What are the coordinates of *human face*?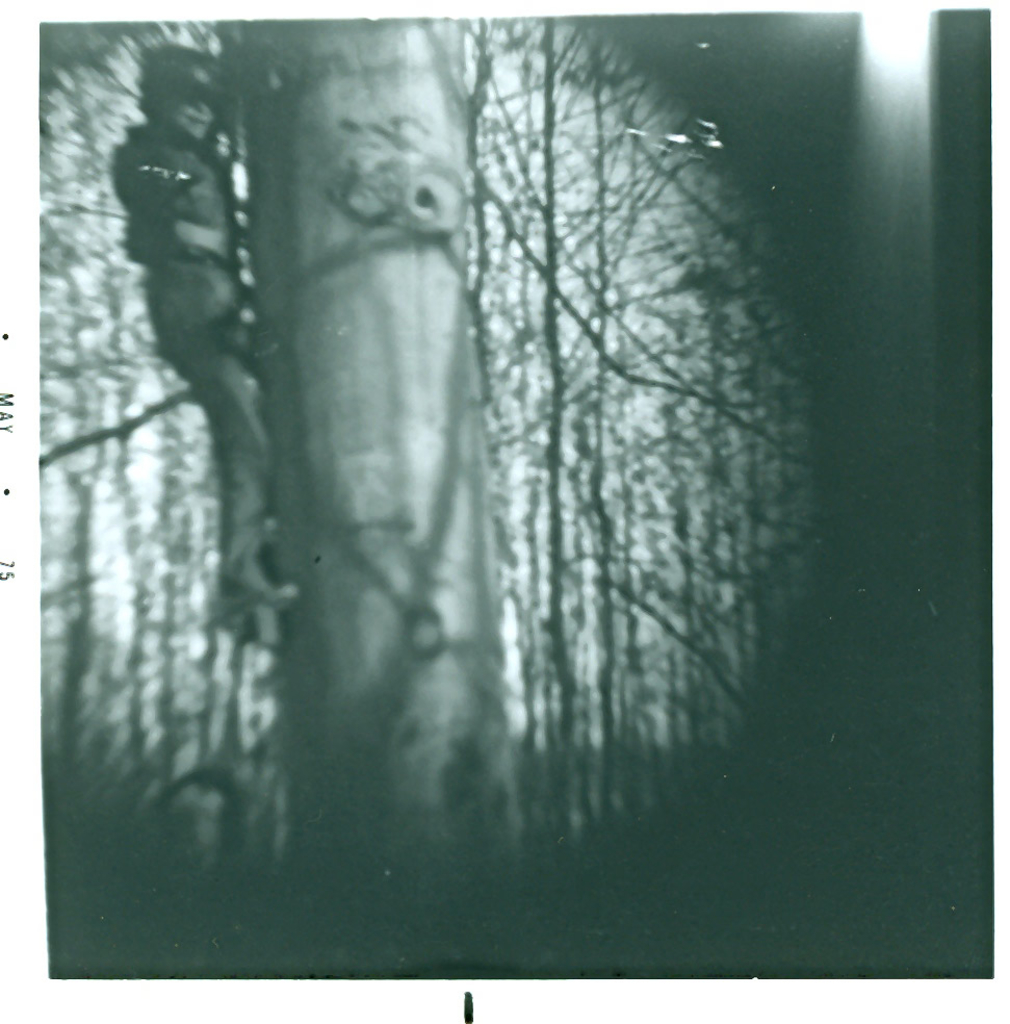
<bbox>162, 98, 216, 139</bbox>.
